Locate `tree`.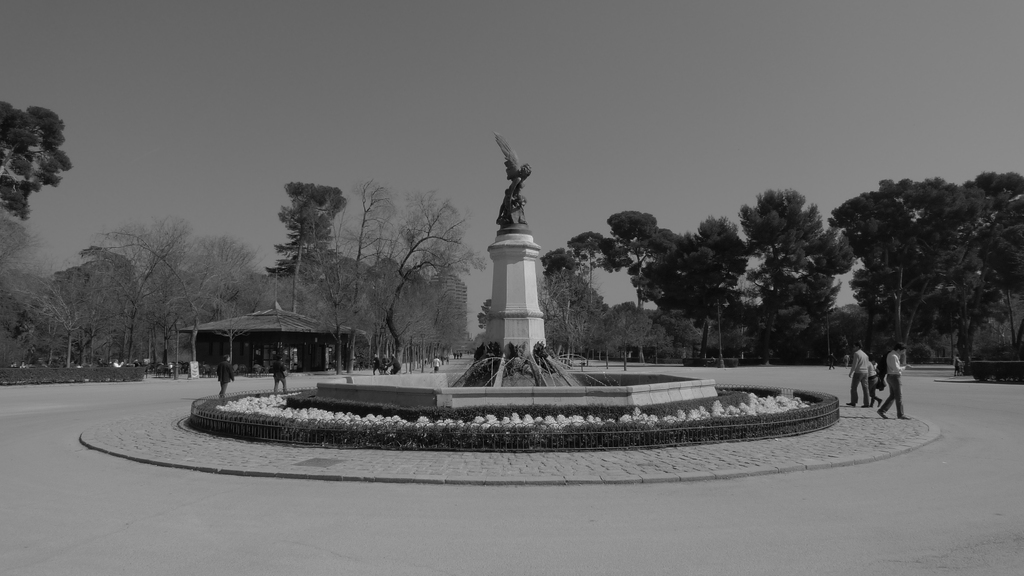
Bounding box: bbox=[275, 178, 338, 283].
